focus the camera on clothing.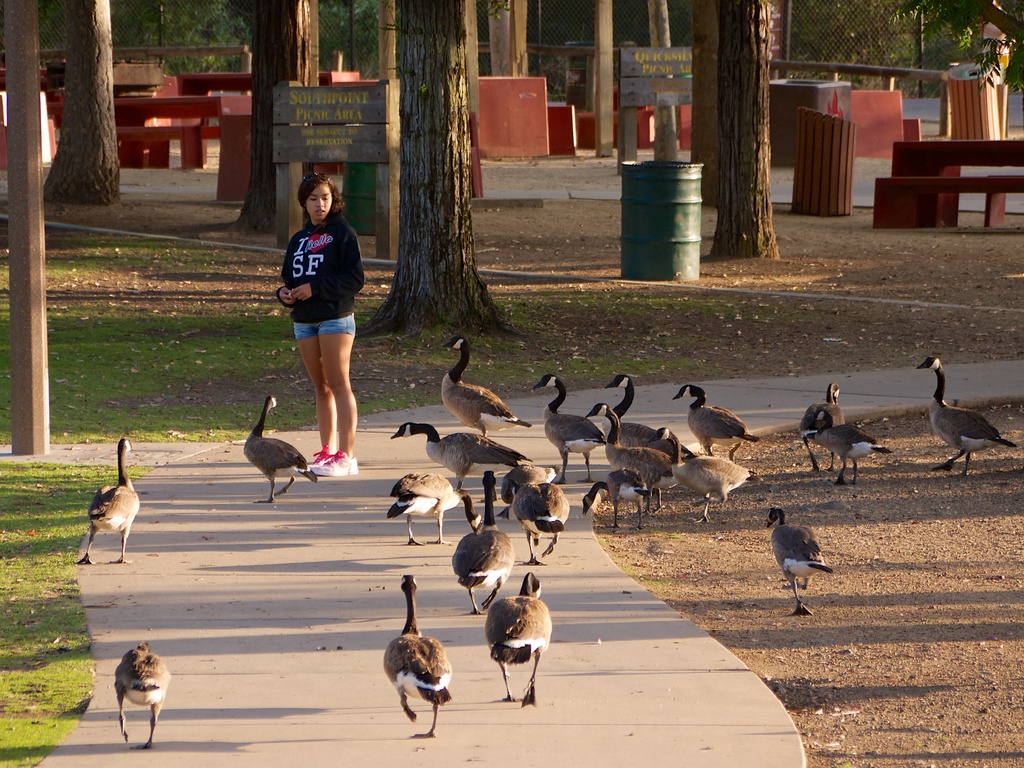
Focus region: pyautogui.locateOnScreen(264, 200, 360, 346).
